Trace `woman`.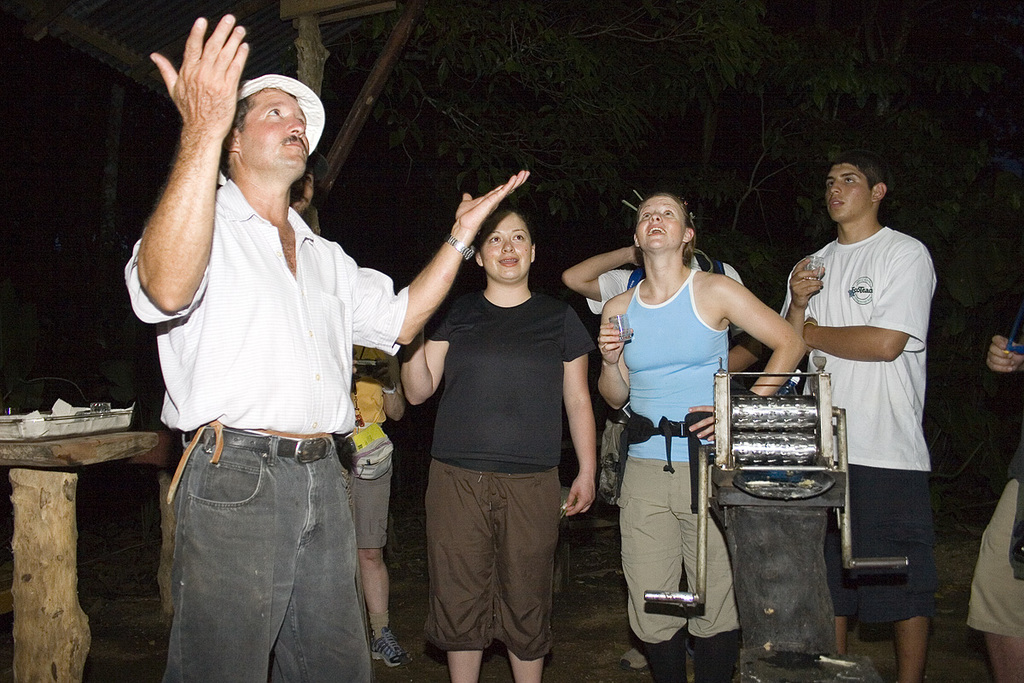
Traced to pyautogui.locateOnScreen(398, 201, 596, 682).
